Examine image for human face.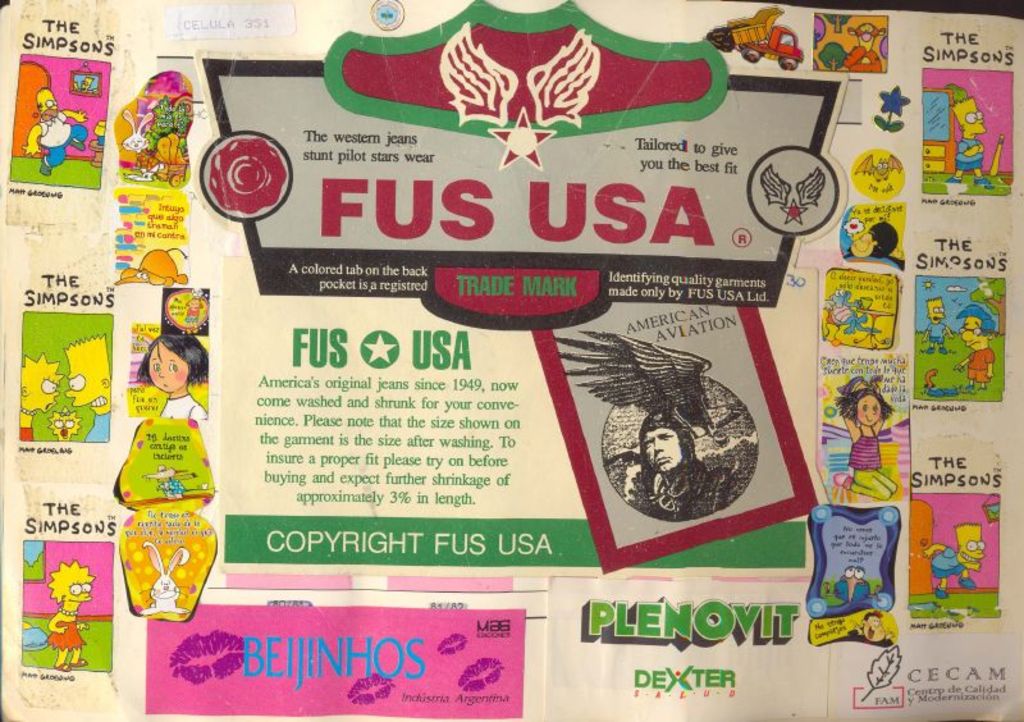
Examination result: BBox(854, 389, 882, 422).
